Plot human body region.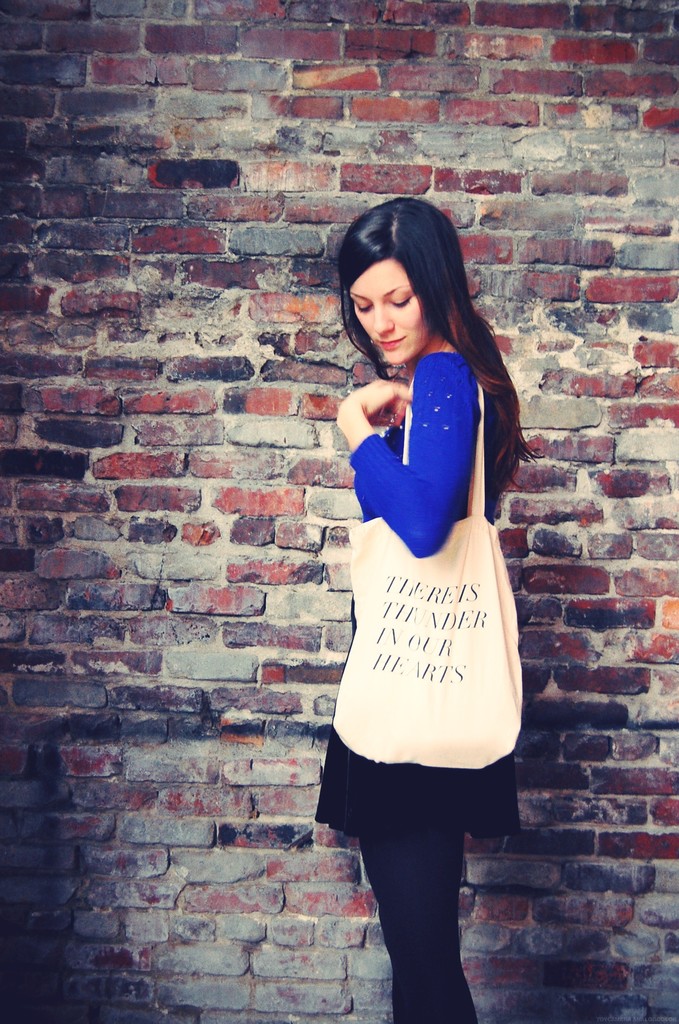
Plotted at 315:166:527:1023.
